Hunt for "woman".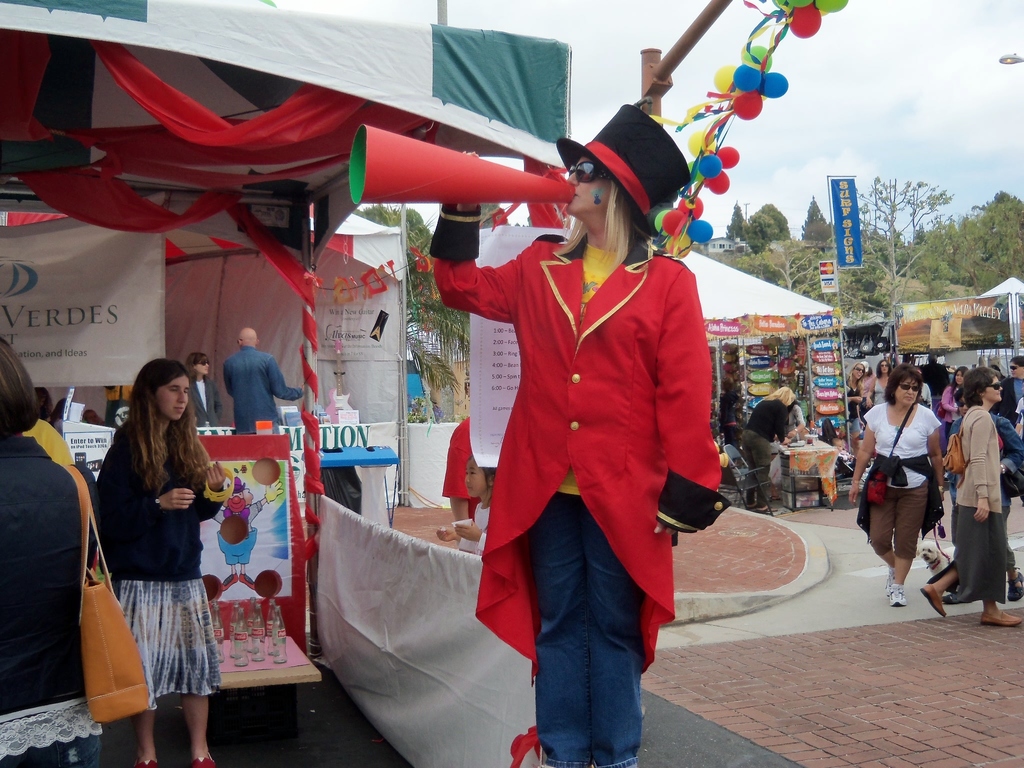
Hunted down at crop(189, 358, 222, 426).
